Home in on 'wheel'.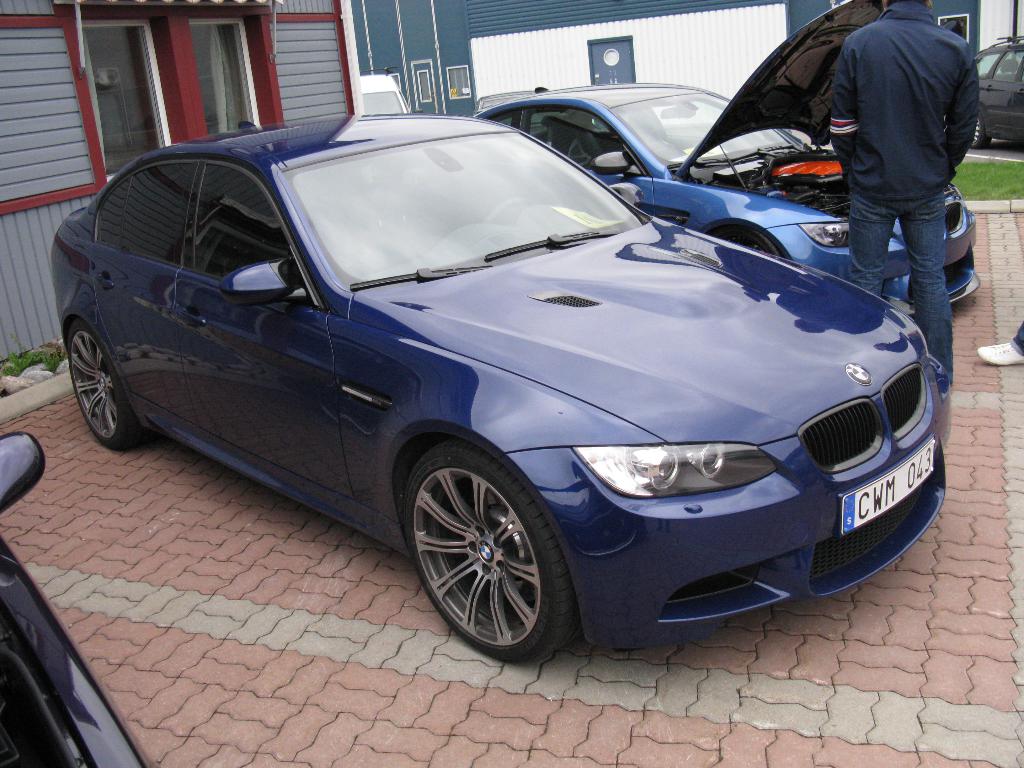
Homed in at bbox=[63, 325, 143, 448].
